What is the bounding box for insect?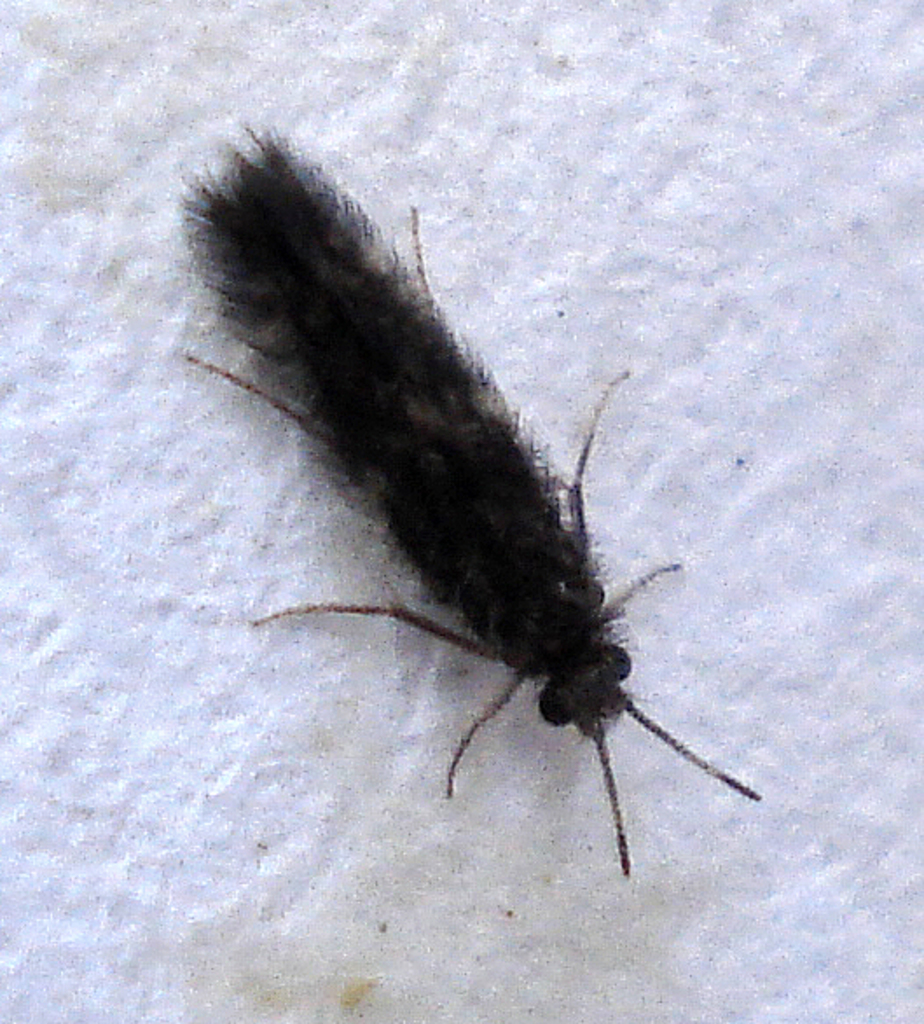
x1=157 y1=128 x2=767 y2=875.
